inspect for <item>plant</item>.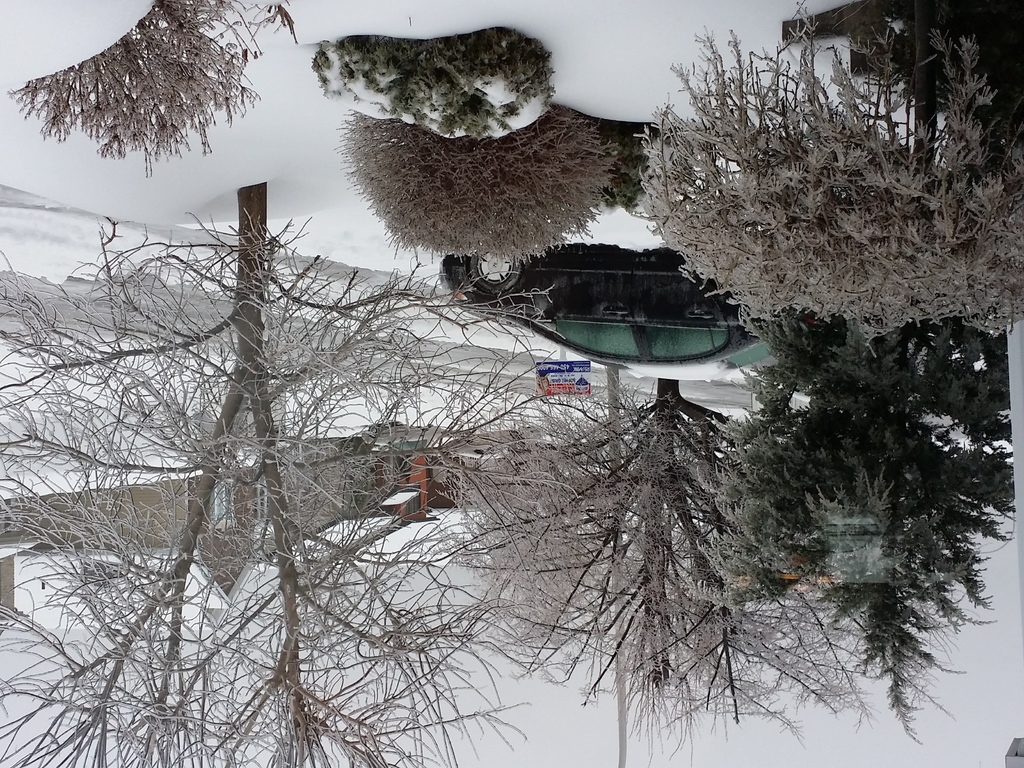
Inspection: region(3, 0, 300, 179).
